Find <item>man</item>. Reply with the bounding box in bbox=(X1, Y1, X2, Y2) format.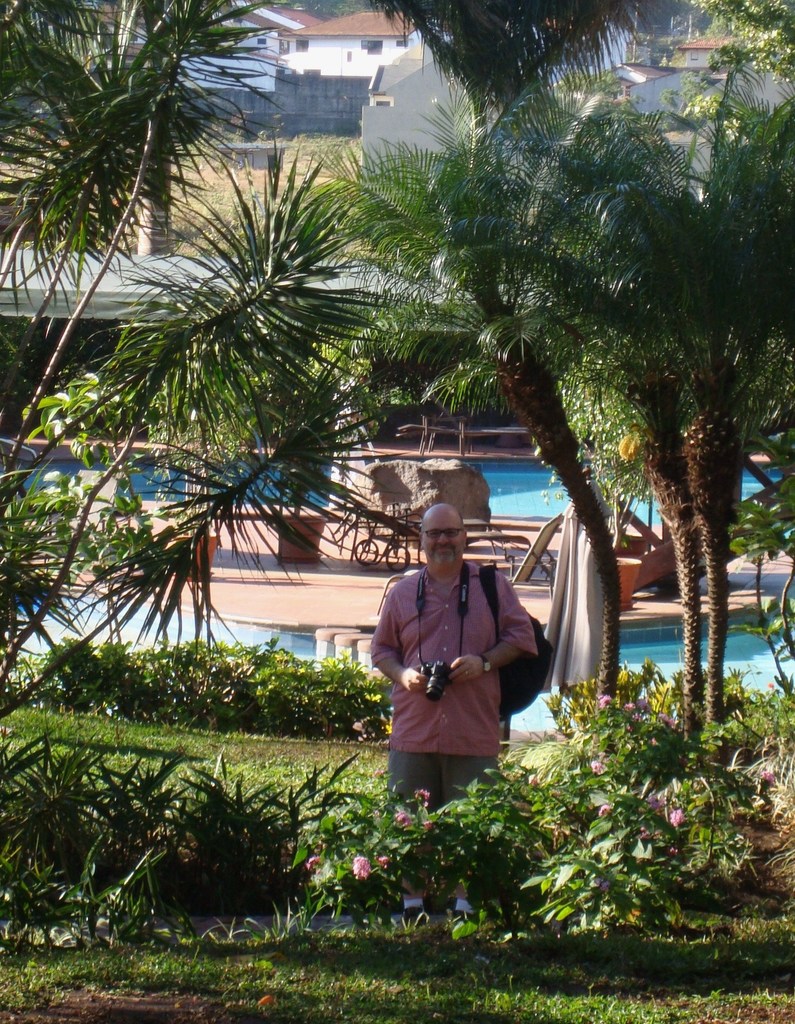
bbox=(363, 503, 540, 822).
